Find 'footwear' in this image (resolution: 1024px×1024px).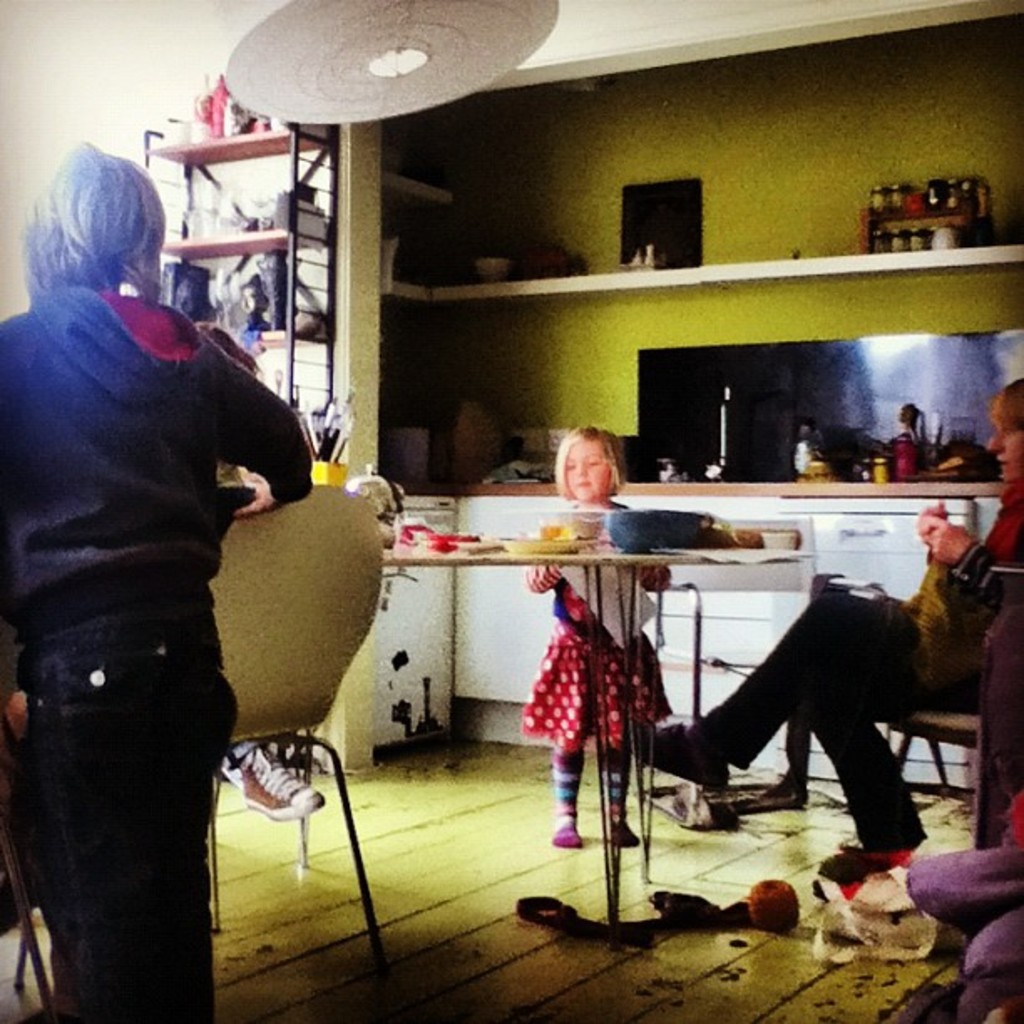
pyautogui.locateOnScreen(847, 832, 934, 863).
